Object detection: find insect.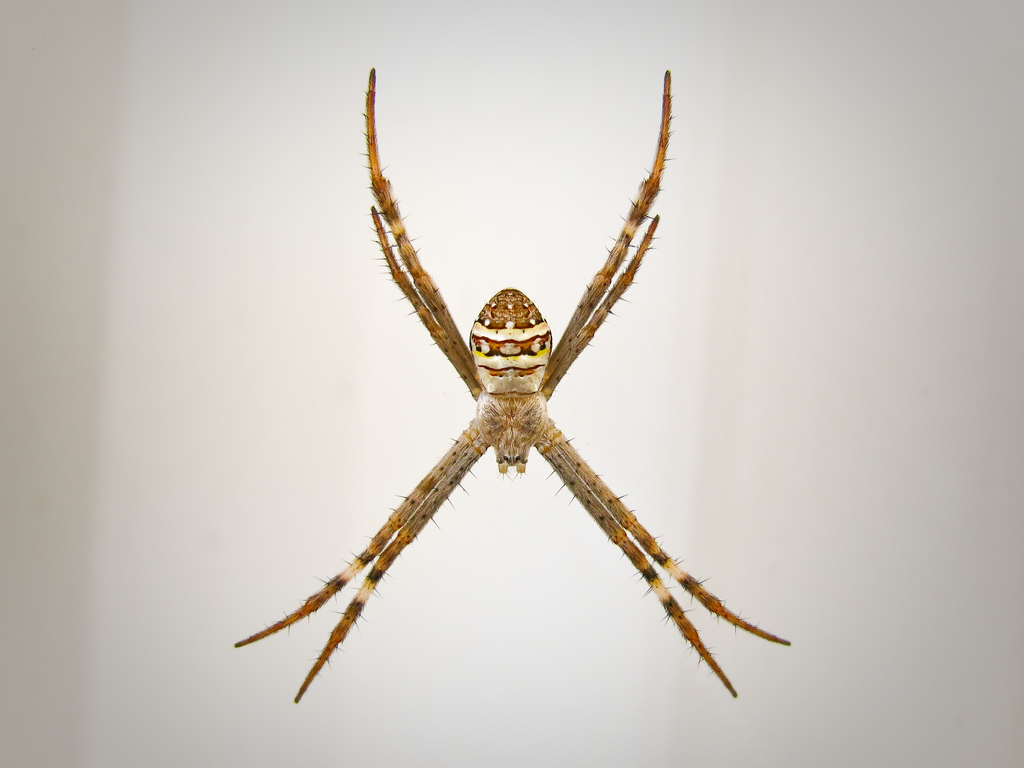
225/67/792/704.
